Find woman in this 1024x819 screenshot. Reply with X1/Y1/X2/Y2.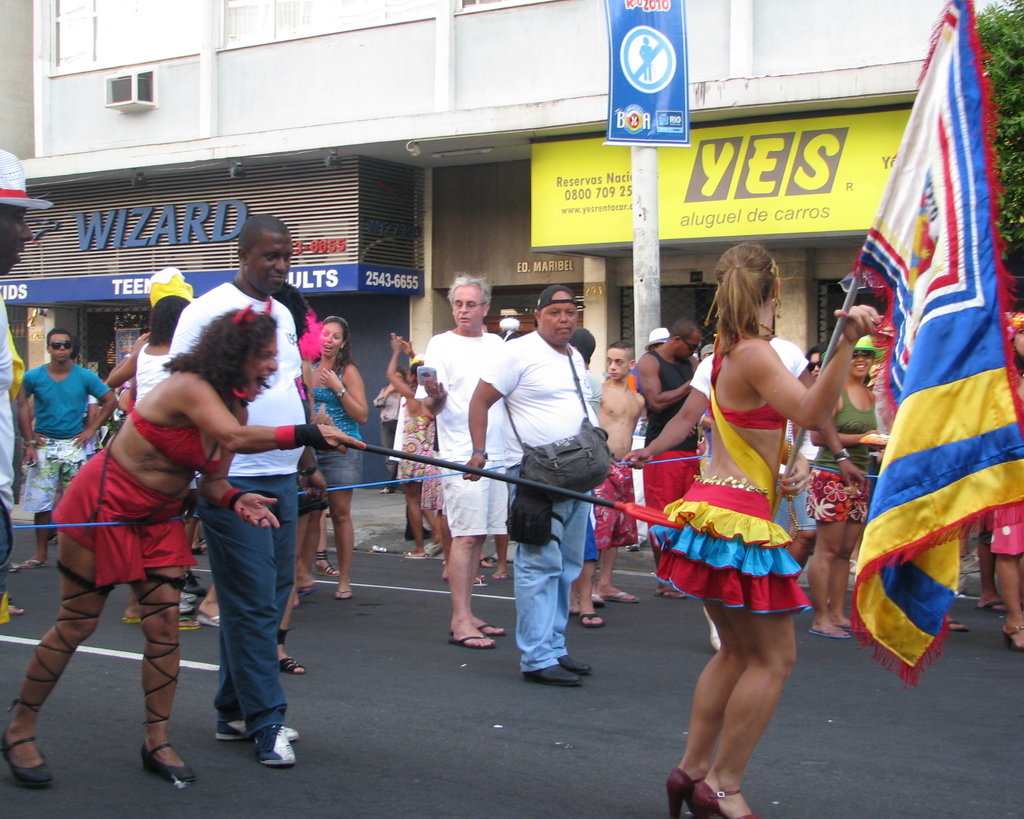
0/292/365/785.
